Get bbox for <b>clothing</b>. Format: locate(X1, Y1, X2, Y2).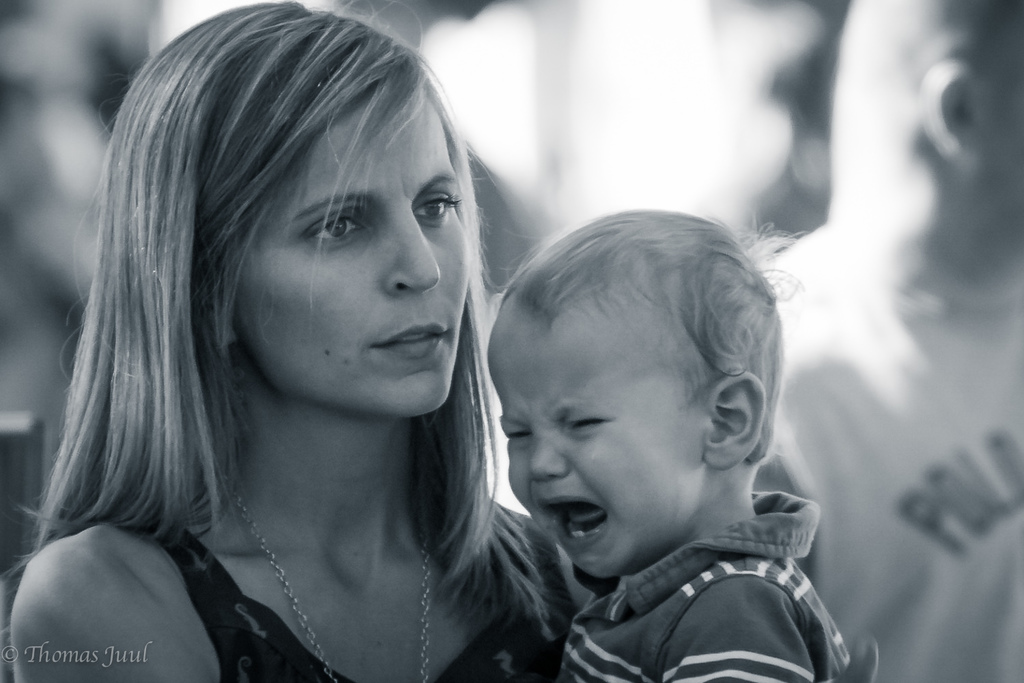
locate(141, 494, 582, 682).
